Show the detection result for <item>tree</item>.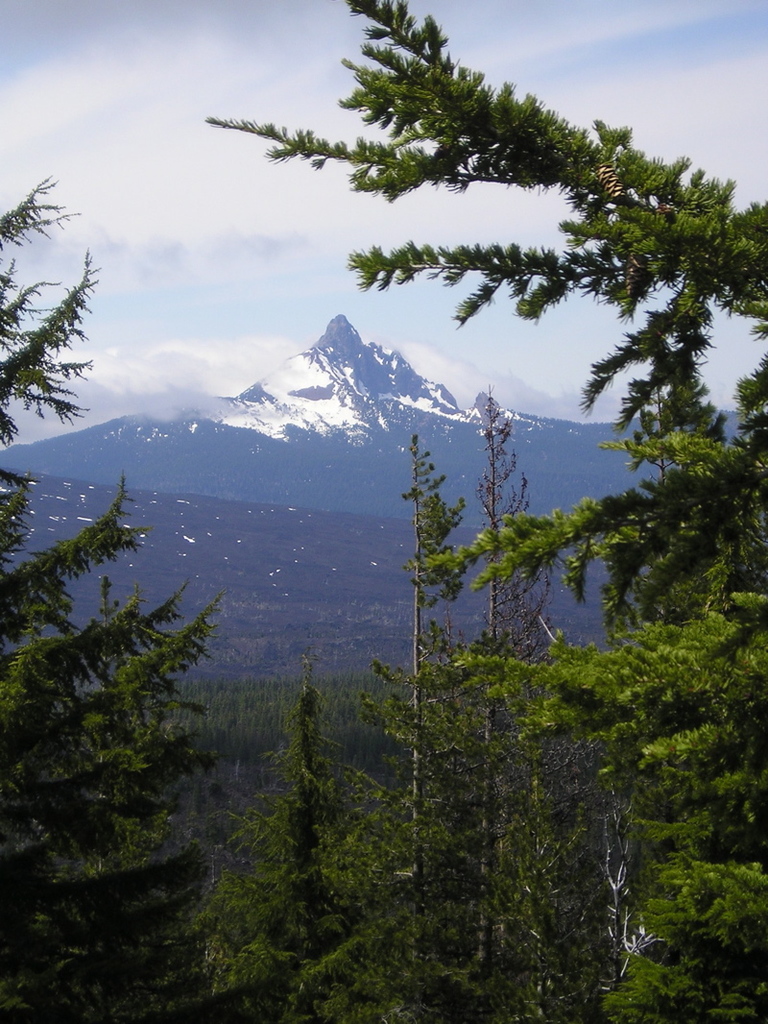
(205, 675, 378, 1023).
